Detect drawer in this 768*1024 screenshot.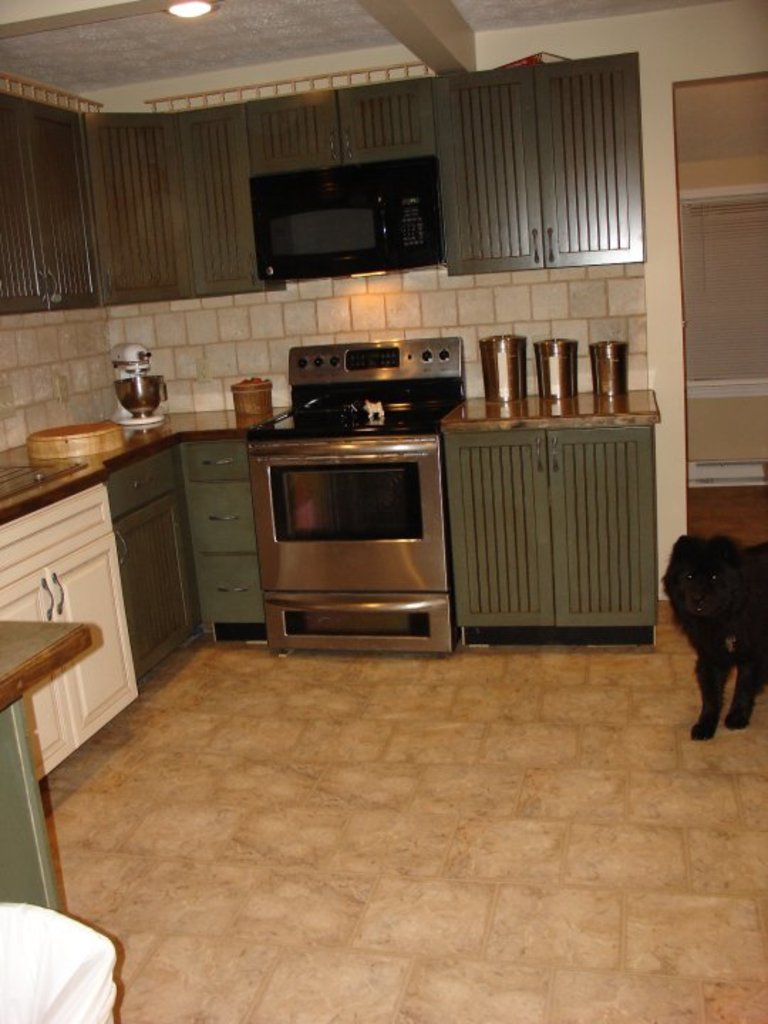
Detection: 196, 555, 262, 620.
